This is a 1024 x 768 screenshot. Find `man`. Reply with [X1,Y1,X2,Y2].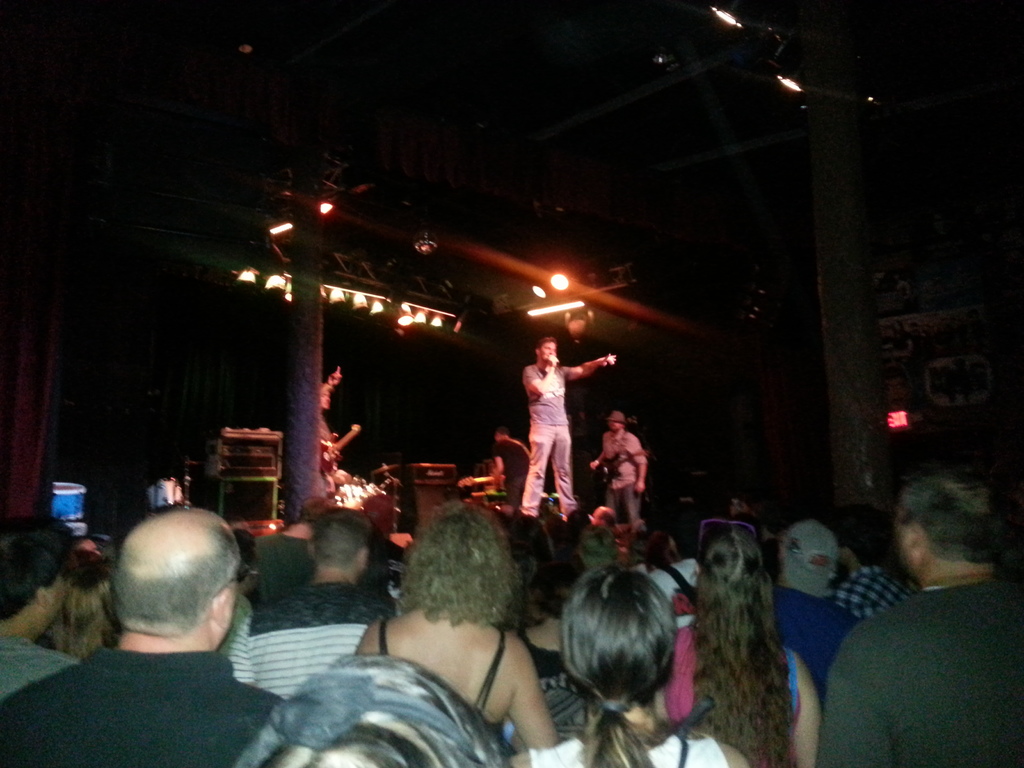
[0,506,288,767].
